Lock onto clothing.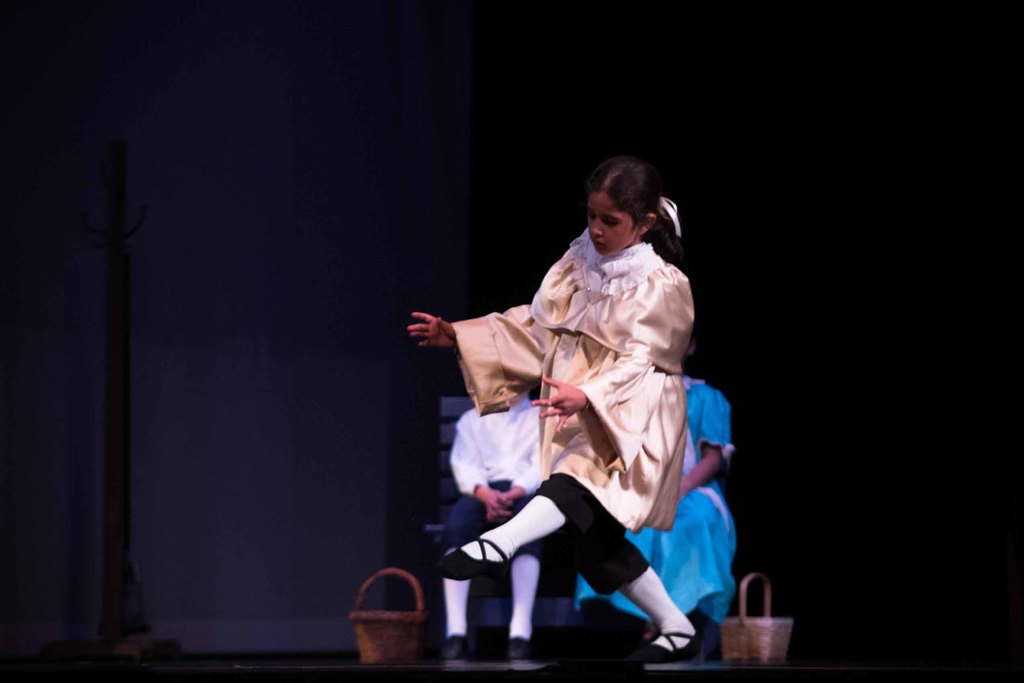
Locked: 447/391/534/641.
